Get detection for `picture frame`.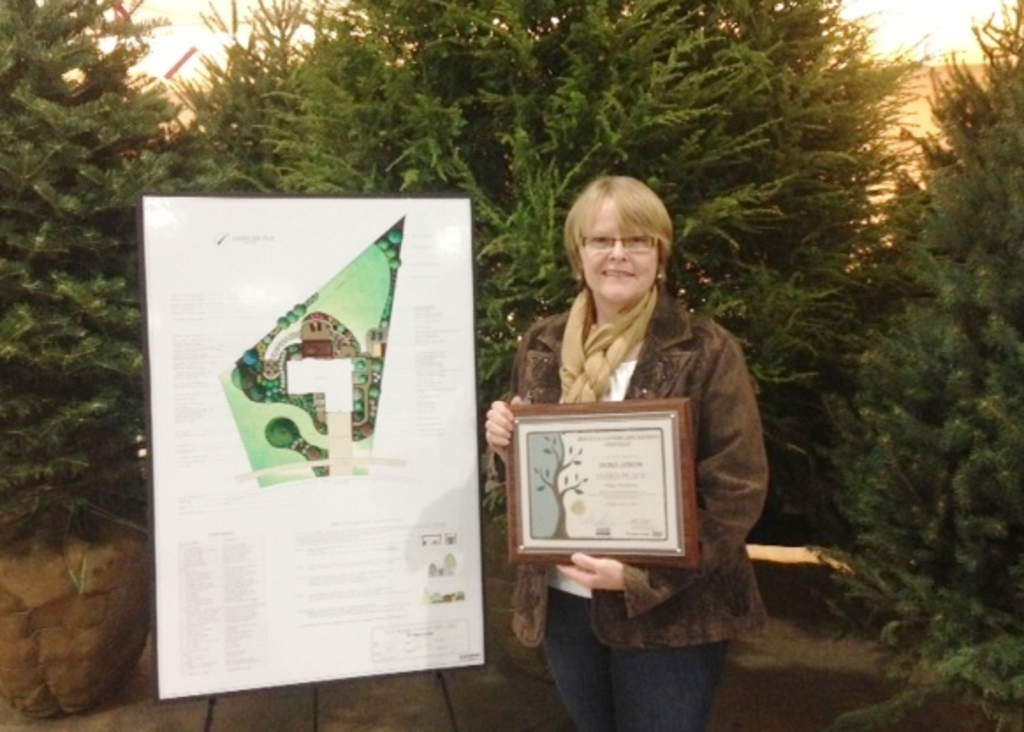
Detection: pyautogui.locateOnScreen(507, 396, 699, 570).
